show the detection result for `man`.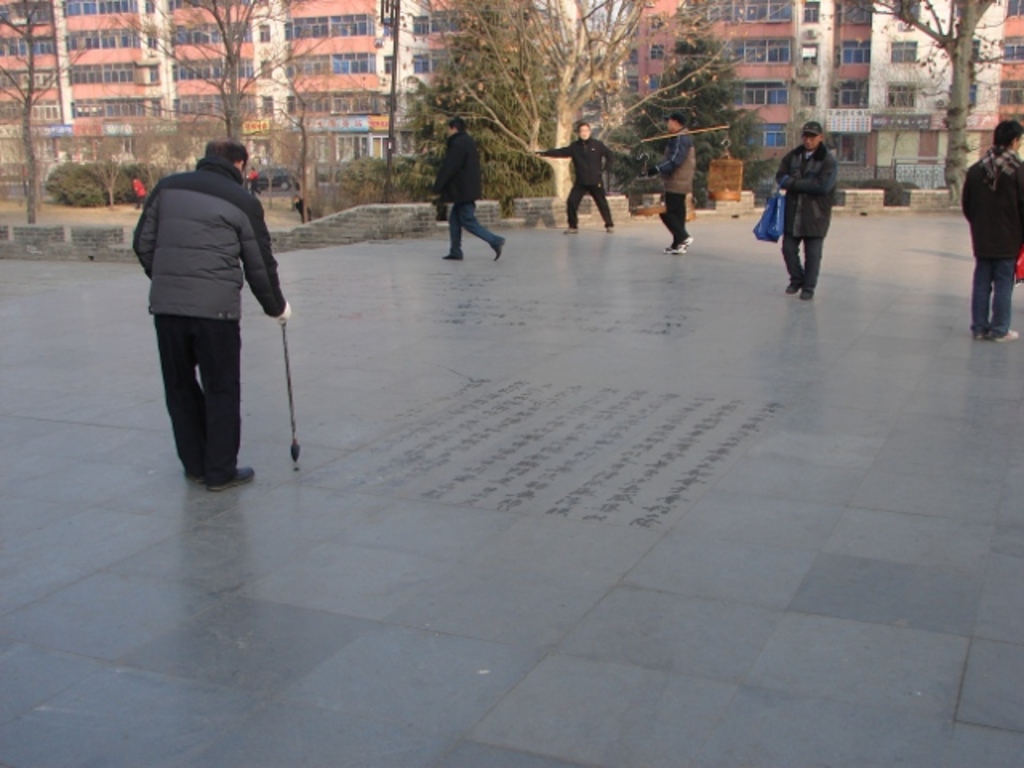
[left=534, top=122, right=613, bottom=230].
